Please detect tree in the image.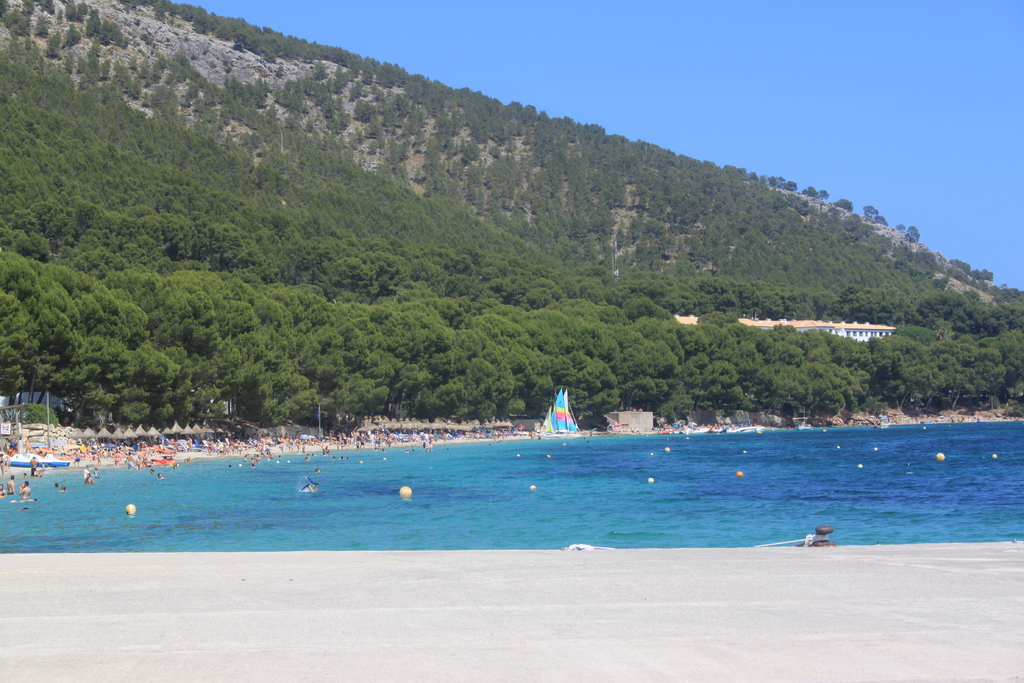
left=45, top=32, right=65, bottom=60.
